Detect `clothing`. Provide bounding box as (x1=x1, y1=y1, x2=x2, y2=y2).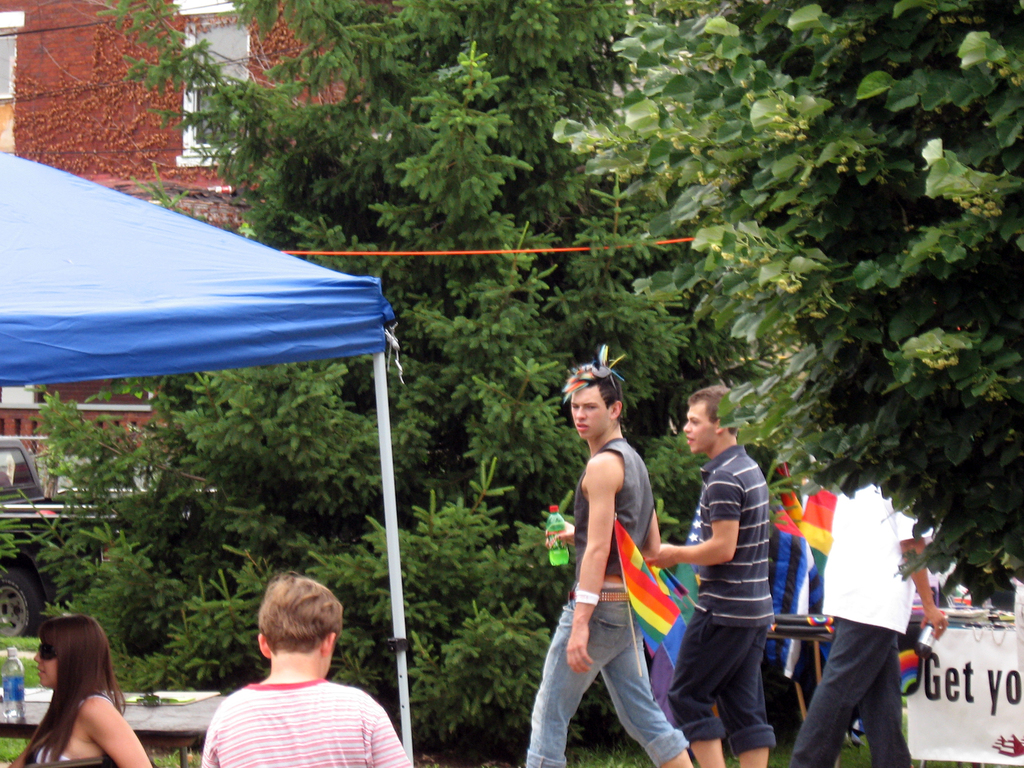
(x1=779, y1=481, x2=934, y2=767).
